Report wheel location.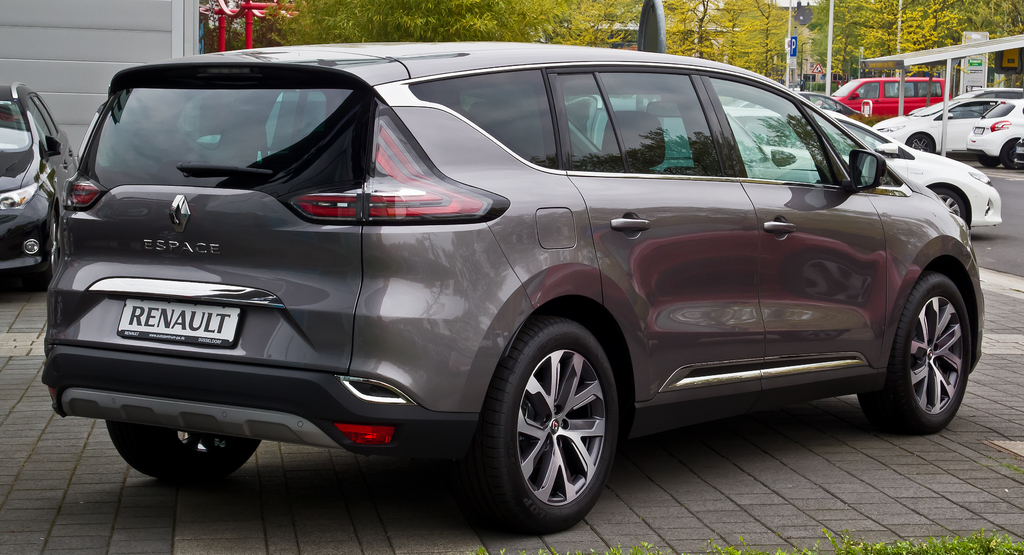
Report: [x1=39, y1=218, x2=60, y2=291].
